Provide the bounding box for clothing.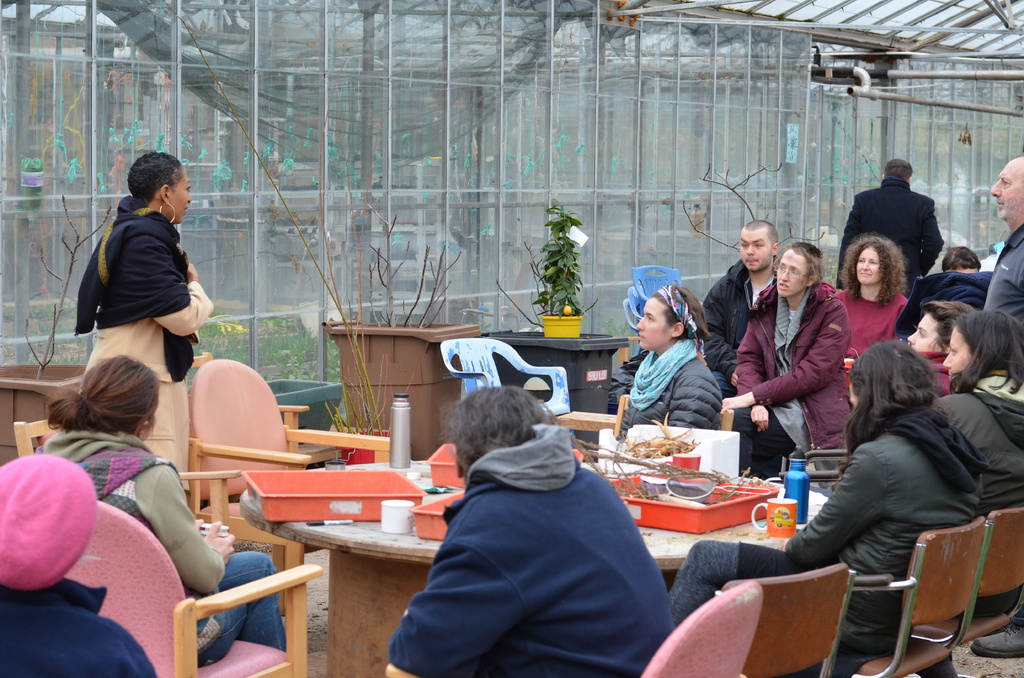
<bbox>0, 576, 158, 677</bbox>.
